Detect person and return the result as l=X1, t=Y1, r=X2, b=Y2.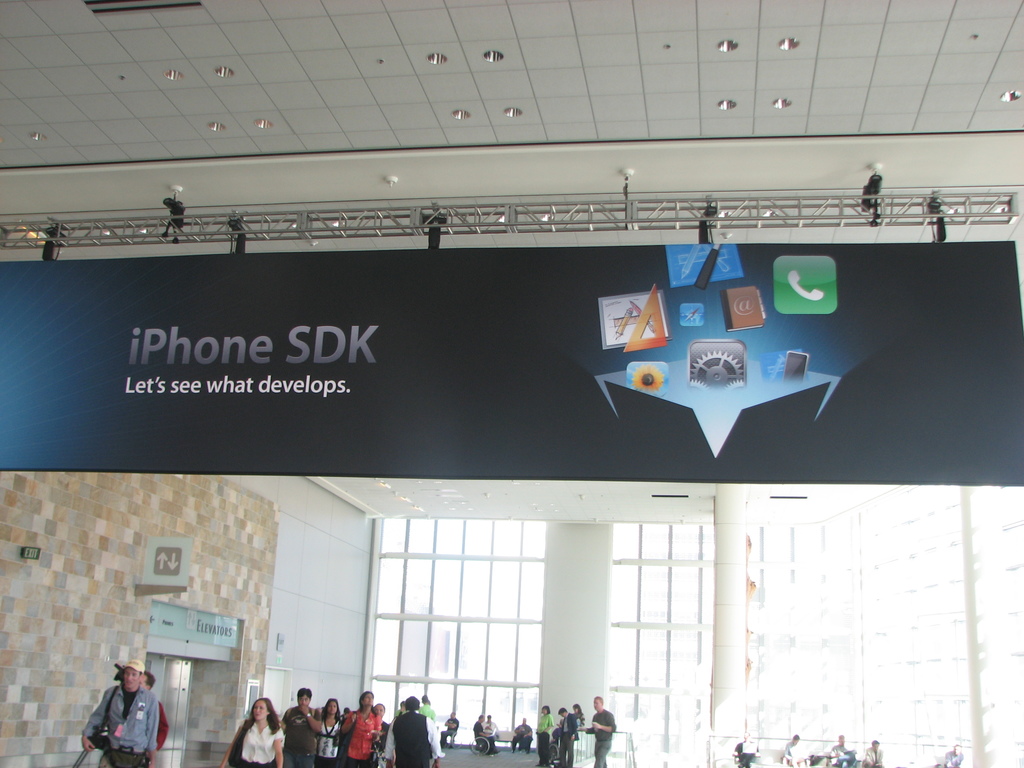
l=417, t=696, r=435, b=725.
